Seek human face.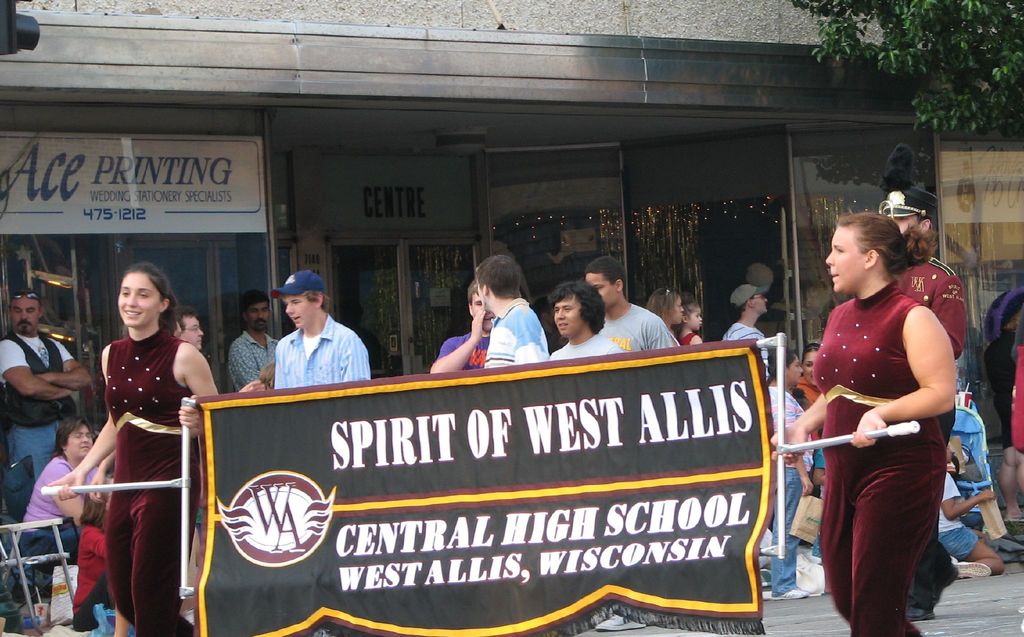
(755, 295, 768, 315).
